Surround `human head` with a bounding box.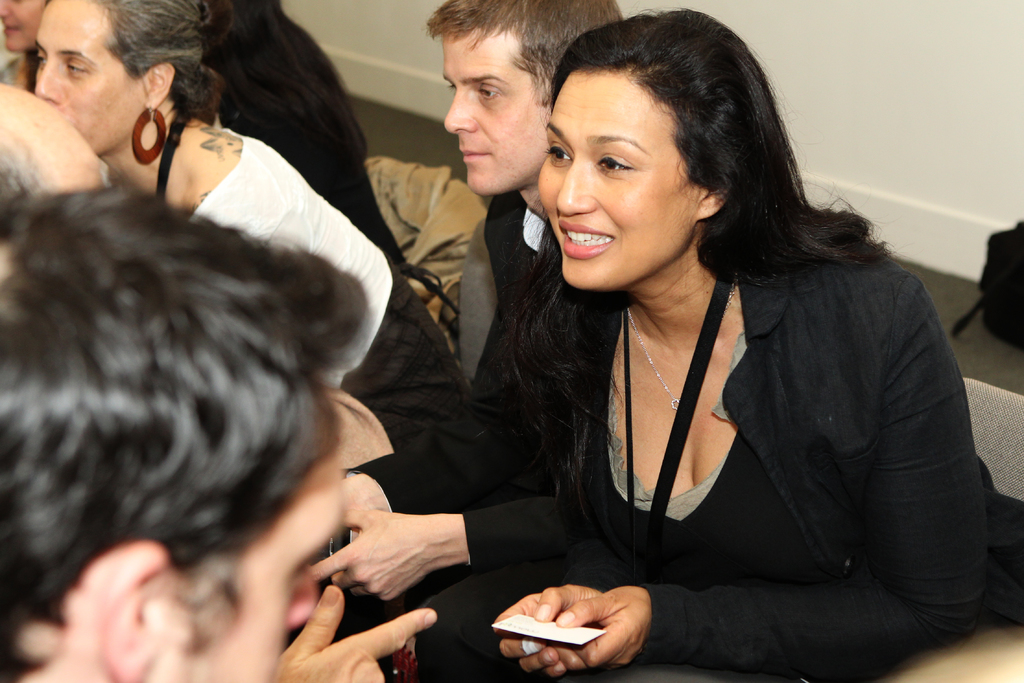
[left=0, top=81, right=118, bottom=208].
